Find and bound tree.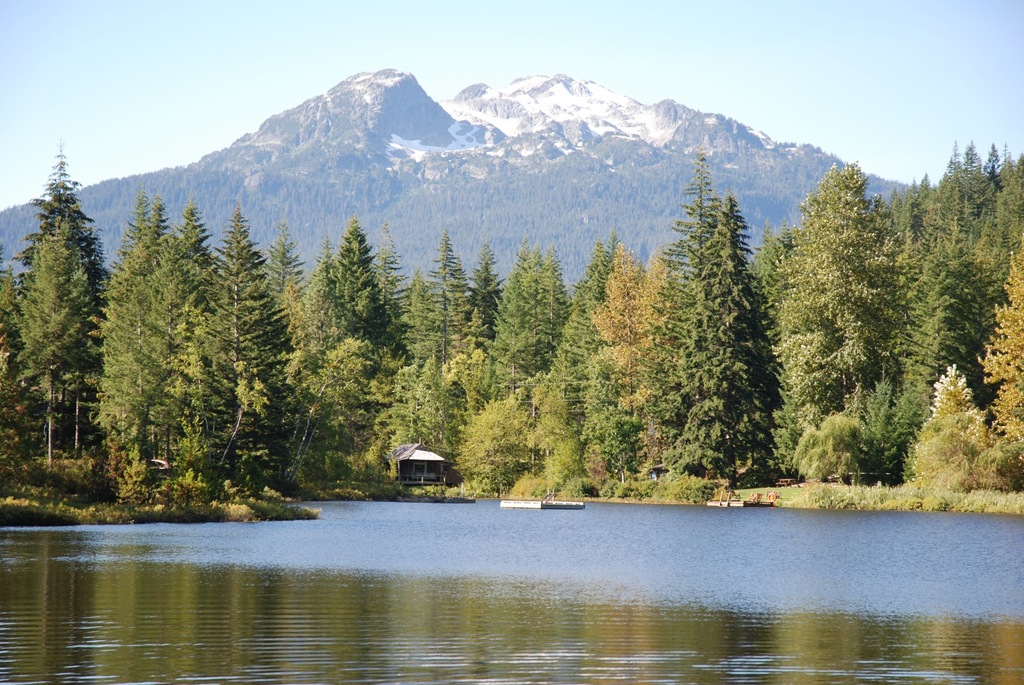
Bound: bbox=[376, 265, 458, 494].
